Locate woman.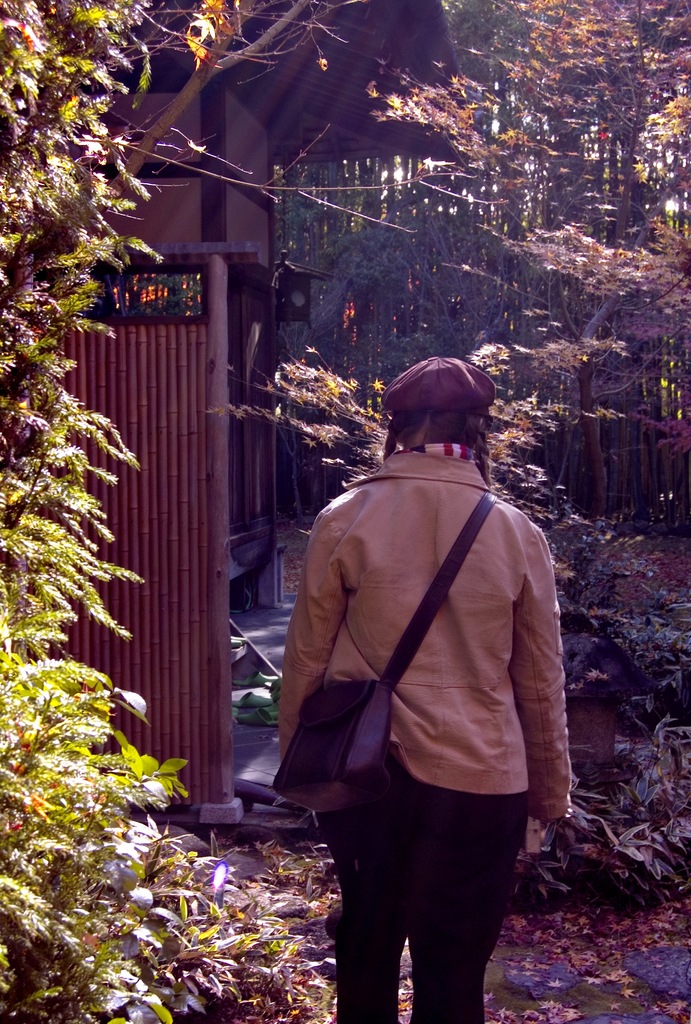
Bounding box: 264, 340, 564, 1009.
